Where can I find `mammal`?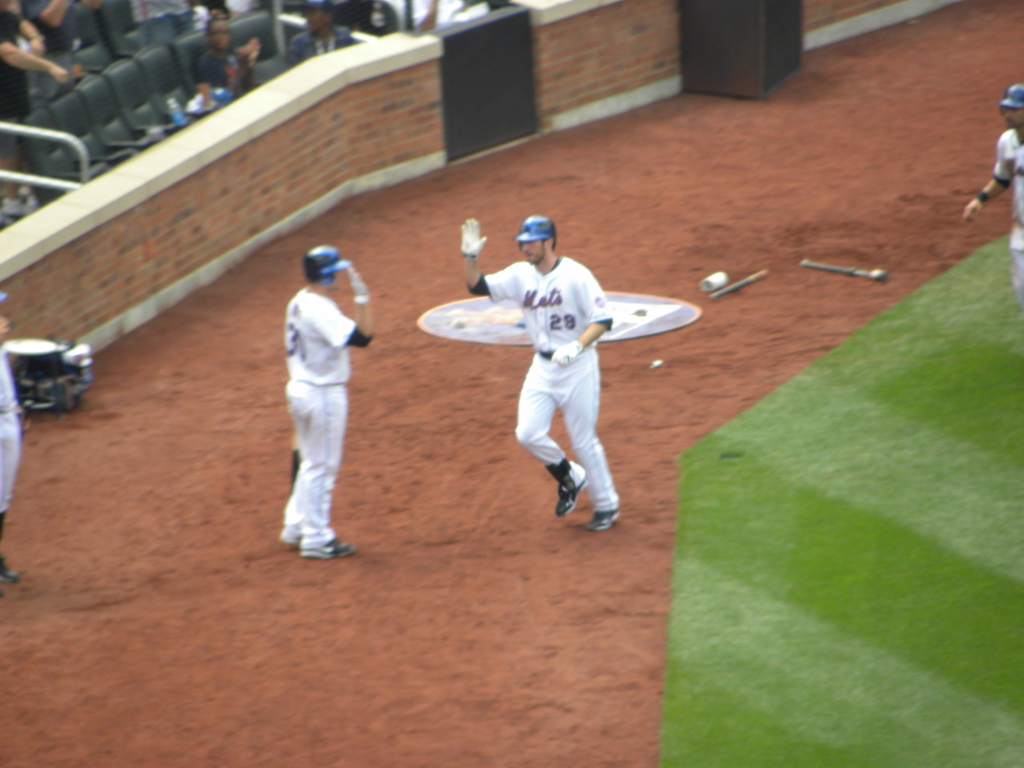
You can find it at left=193, top=15, right=262, bottom=94.
